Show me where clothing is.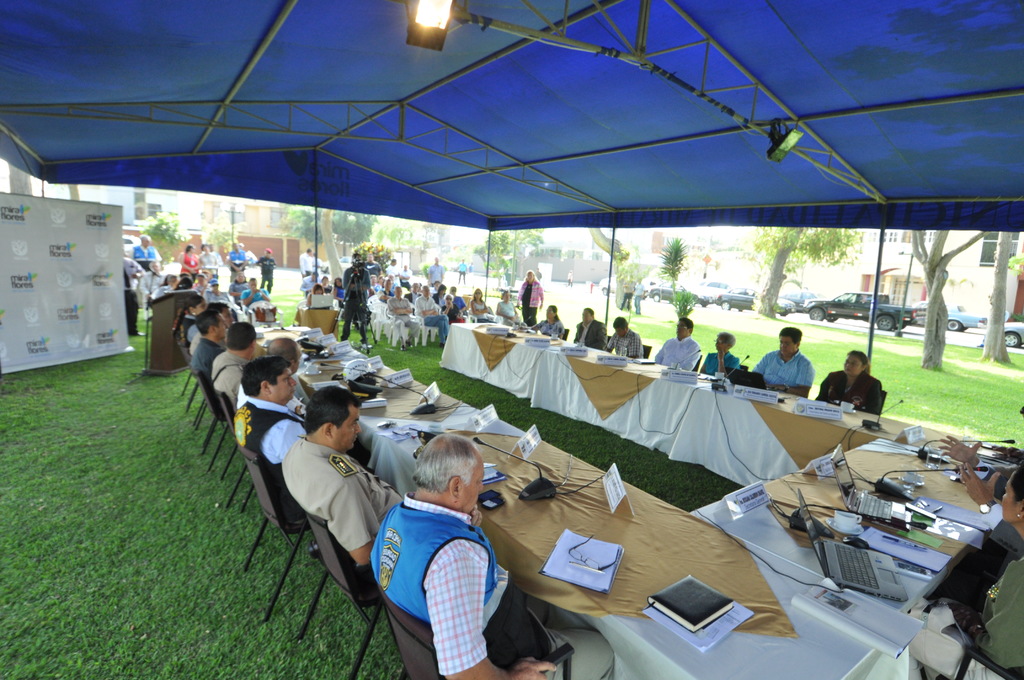
clothing is at <bbox>140, 267, 161, 300</bbox>.
